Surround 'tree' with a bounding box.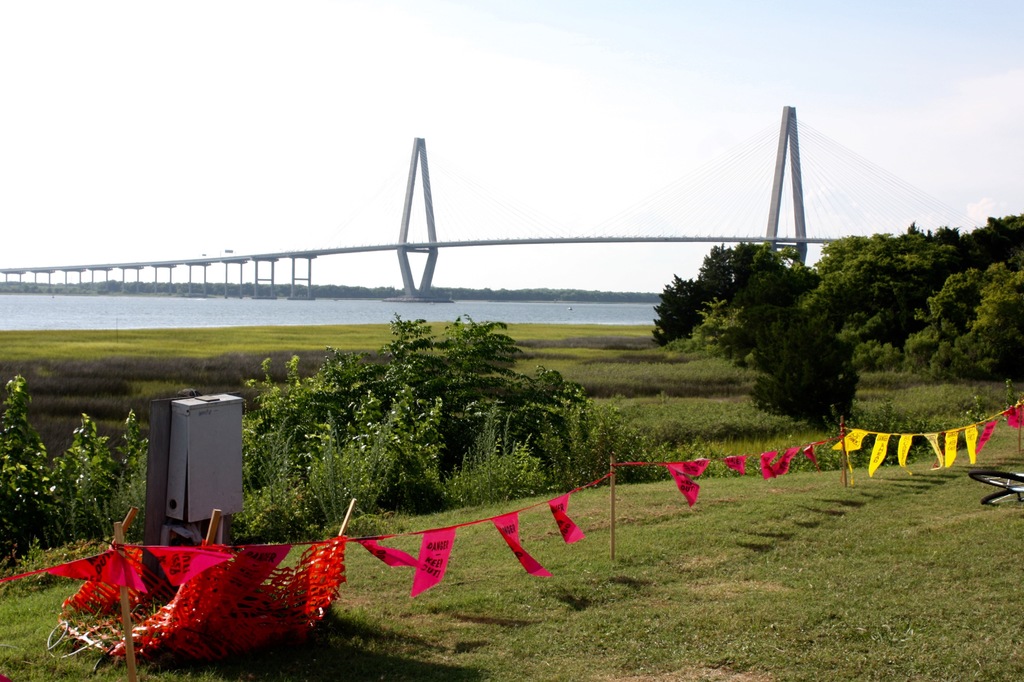
select_region(730, 305, 861, 430).
